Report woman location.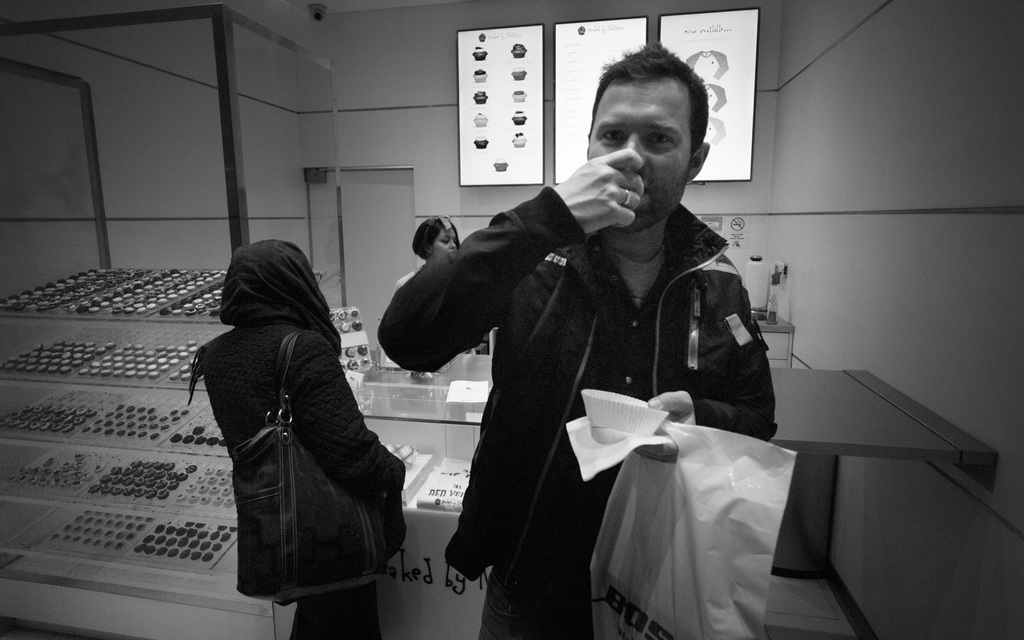
Report: 390/216/476/355.
